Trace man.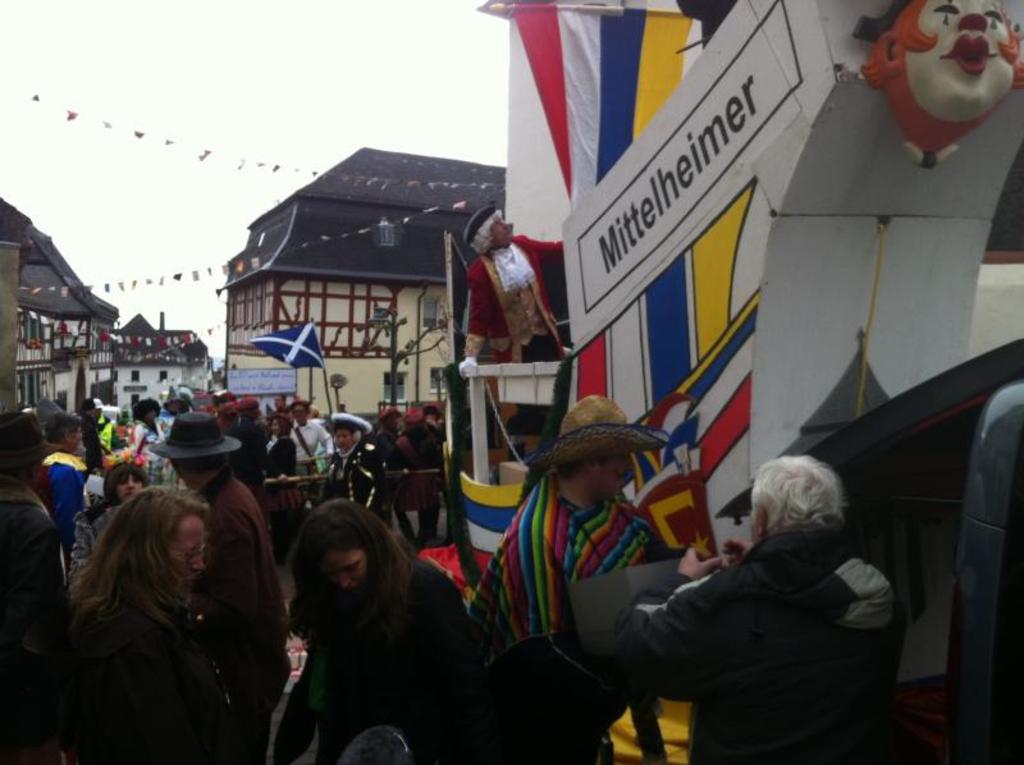
Traced to bbox=(288, 398, 337, 486).
